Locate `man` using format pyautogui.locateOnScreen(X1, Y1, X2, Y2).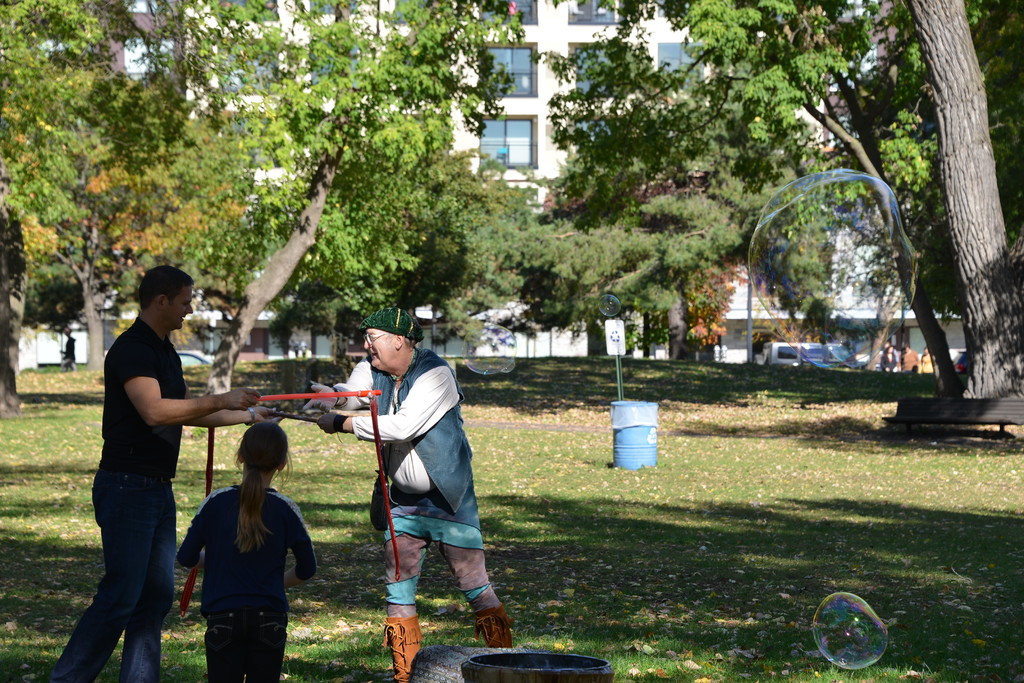
pyautogui.locateOnScreen(299, 306, 520, 682).
